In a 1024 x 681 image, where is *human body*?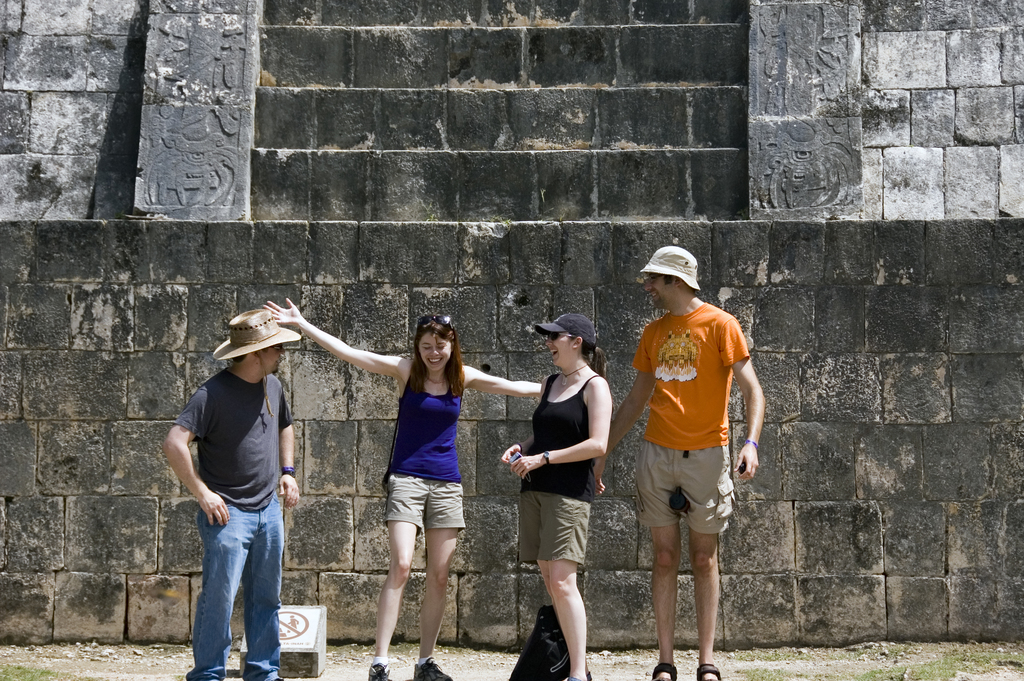
[left=259, top=294, right=543, bottom=680].
